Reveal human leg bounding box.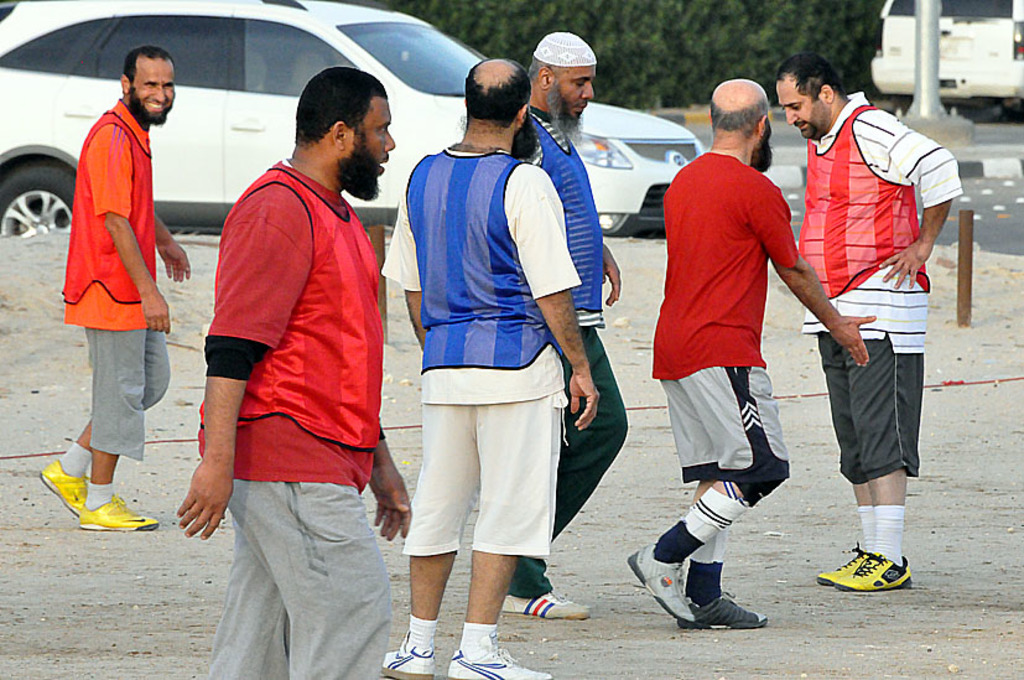
Revealed: 549, 325, 622, 524.
